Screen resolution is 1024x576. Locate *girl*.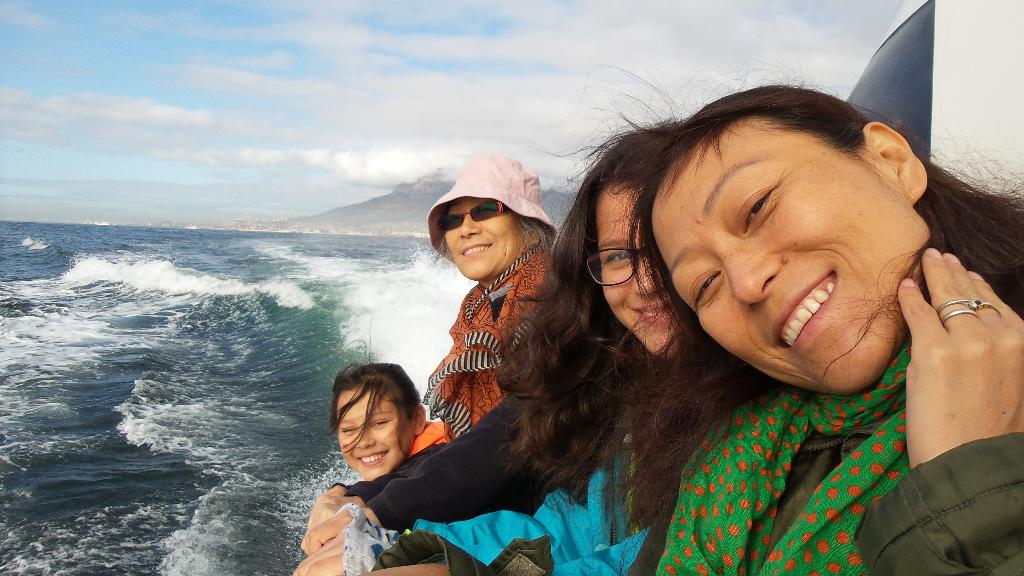
bbox=[301, 54, 696, 533].
